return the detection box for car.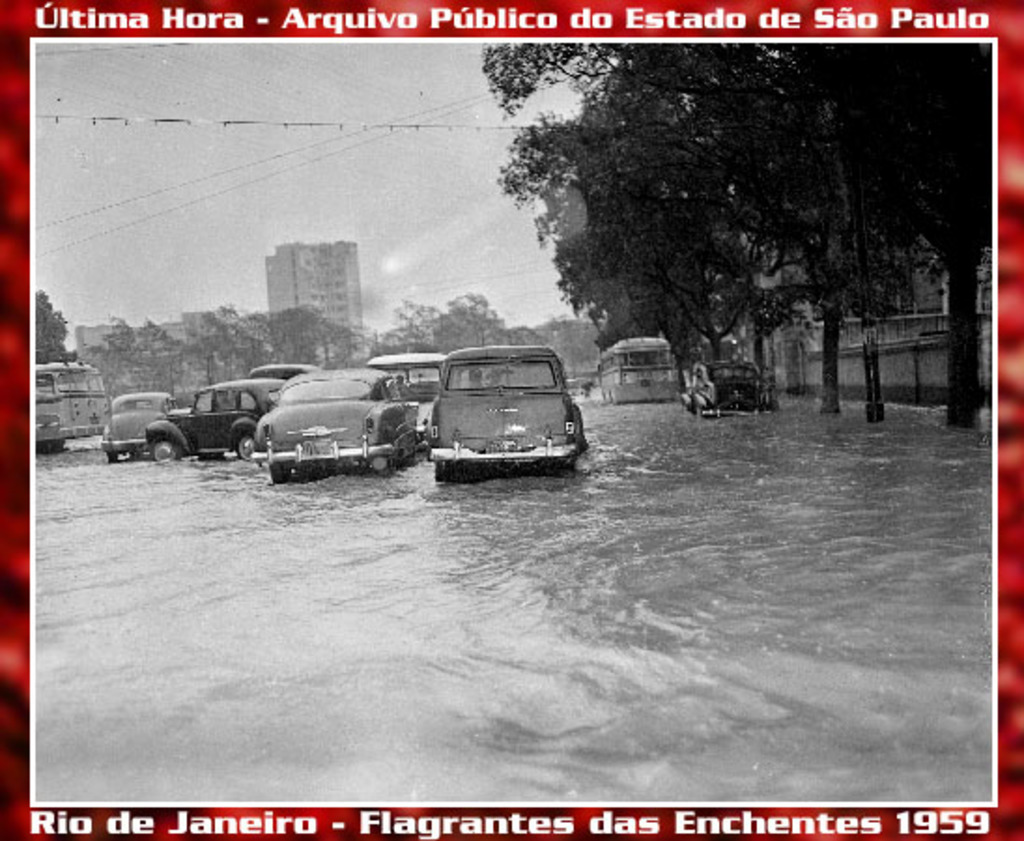
detection(249, 361, 419, 486).
